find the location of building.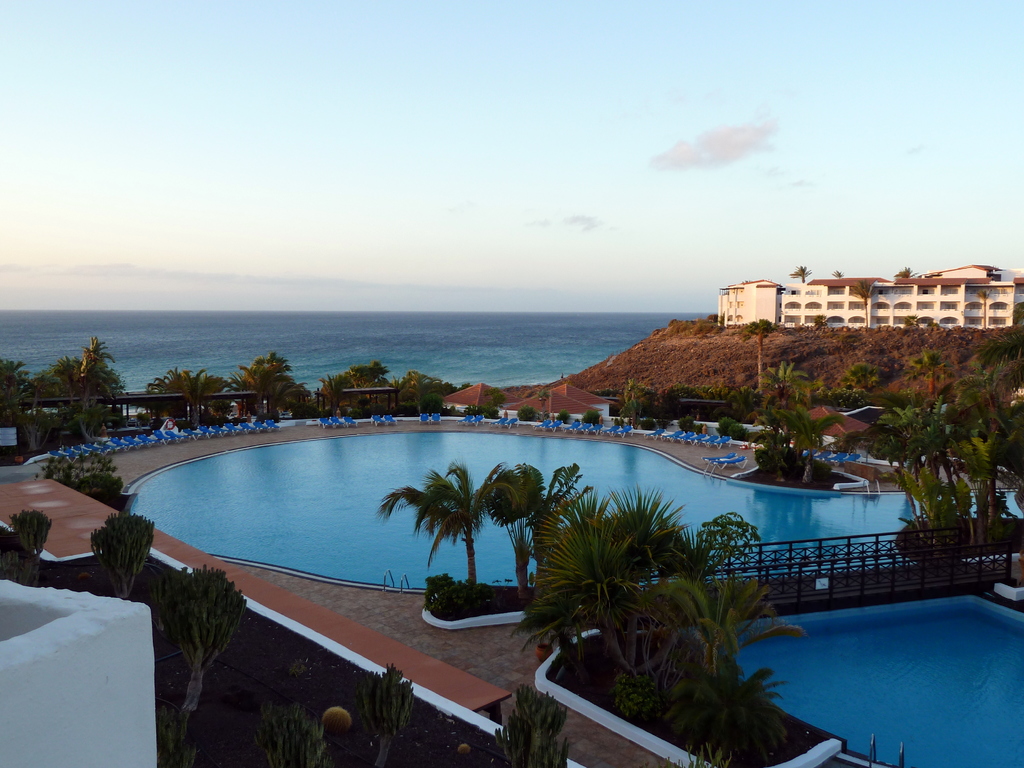
Location: <box>712,252,1023,329</box>.
